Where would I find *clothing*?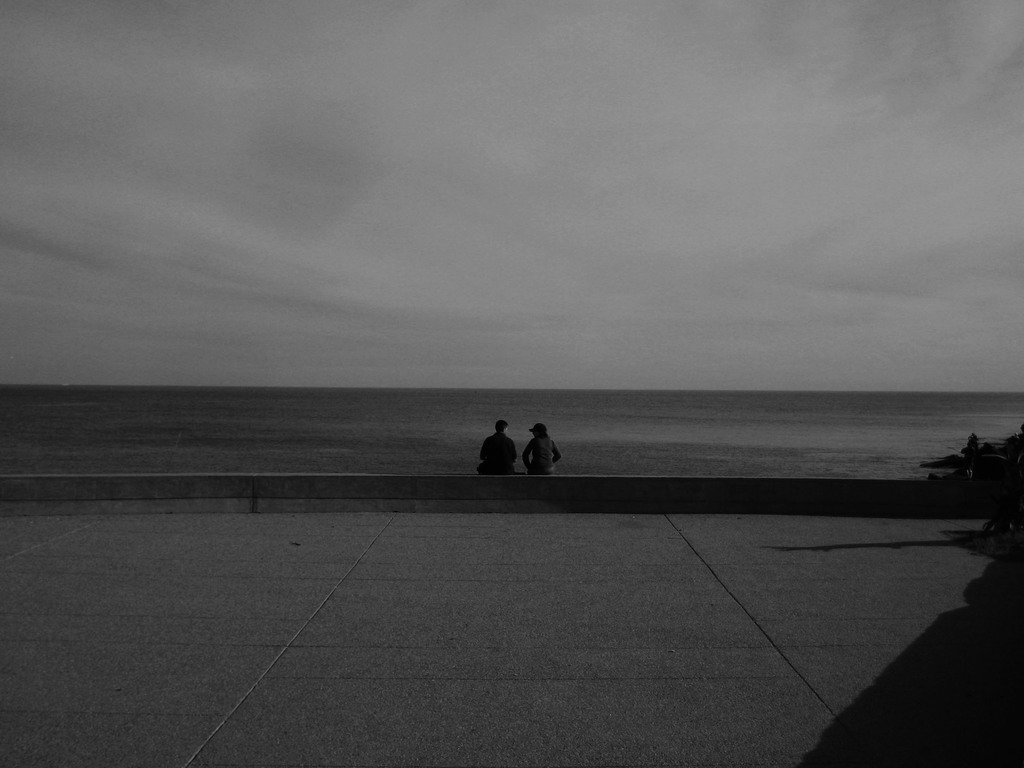
At locate(529, 436, 562, 475).
